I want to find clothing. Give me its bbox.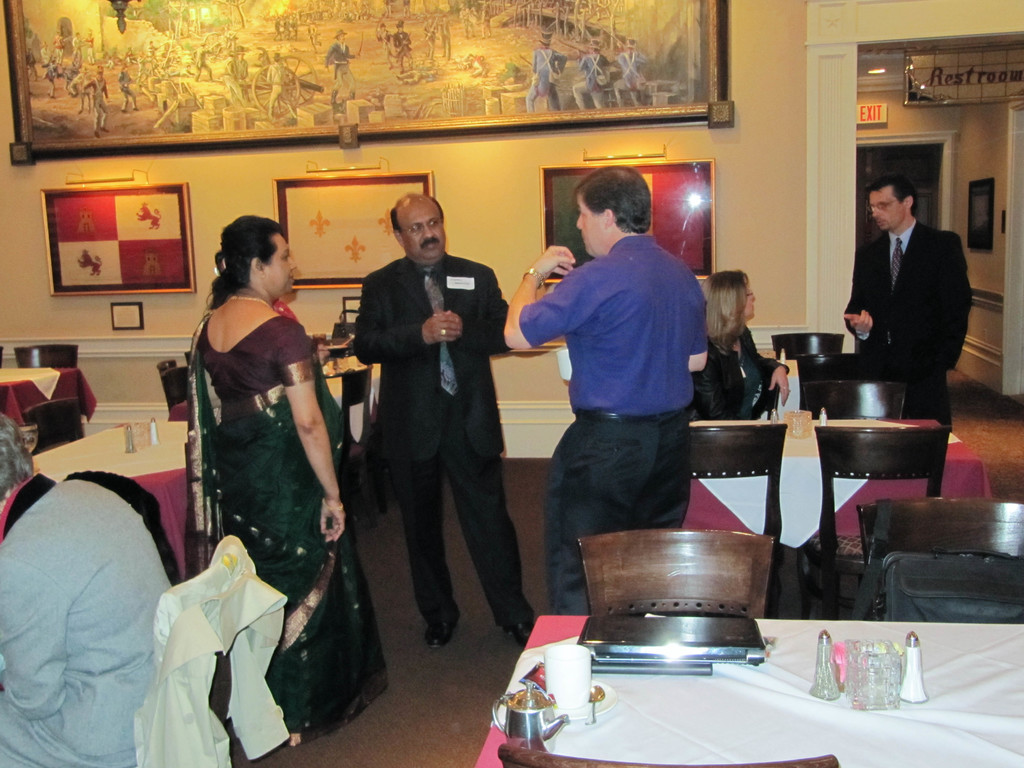
left=0, top=471, right=173, bottom=767.
